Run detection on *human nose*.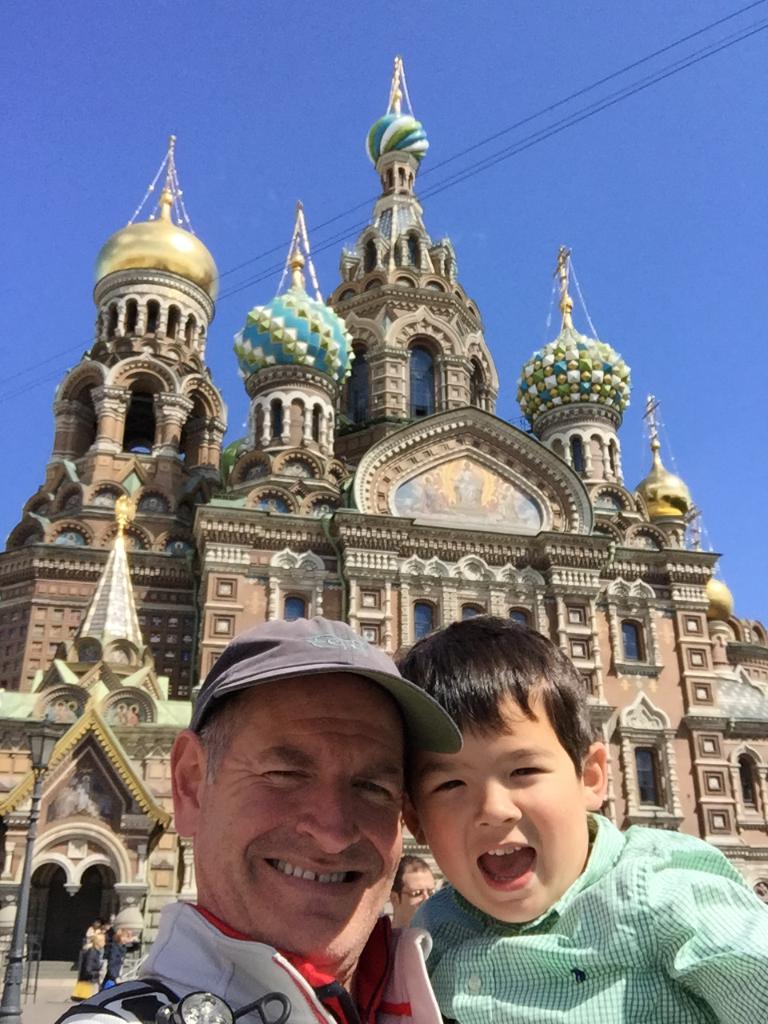
Result: <region>299, 770, 363, 858</region>.
